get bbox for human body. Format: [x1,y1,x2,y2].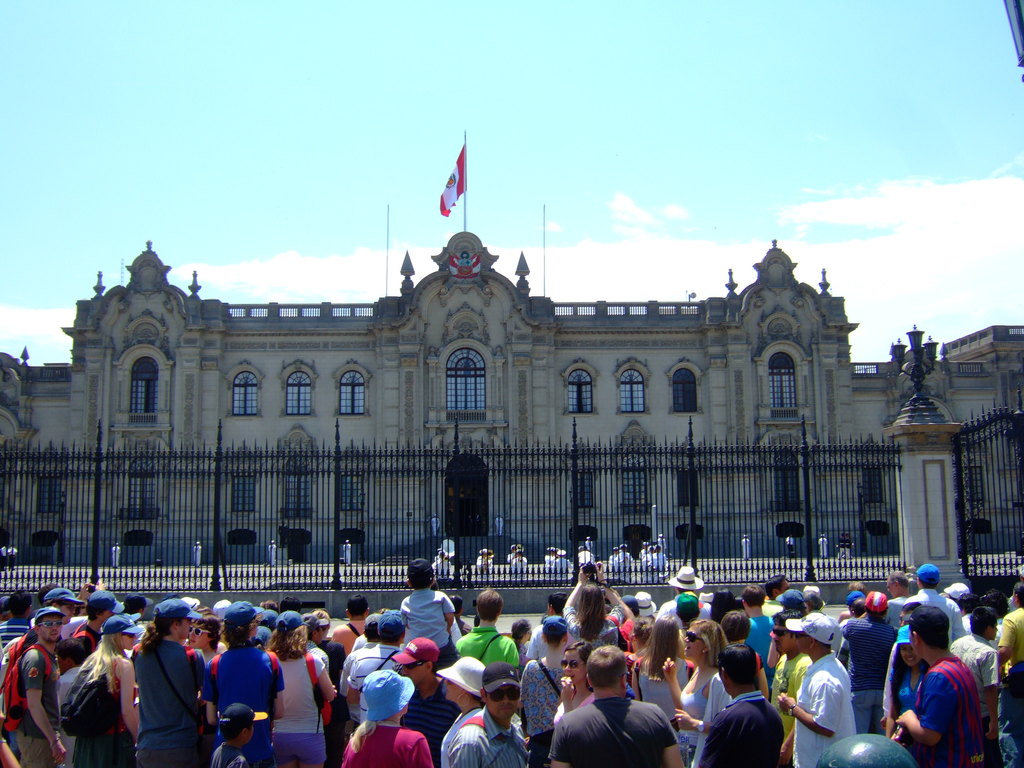
[201,607,287,767].
